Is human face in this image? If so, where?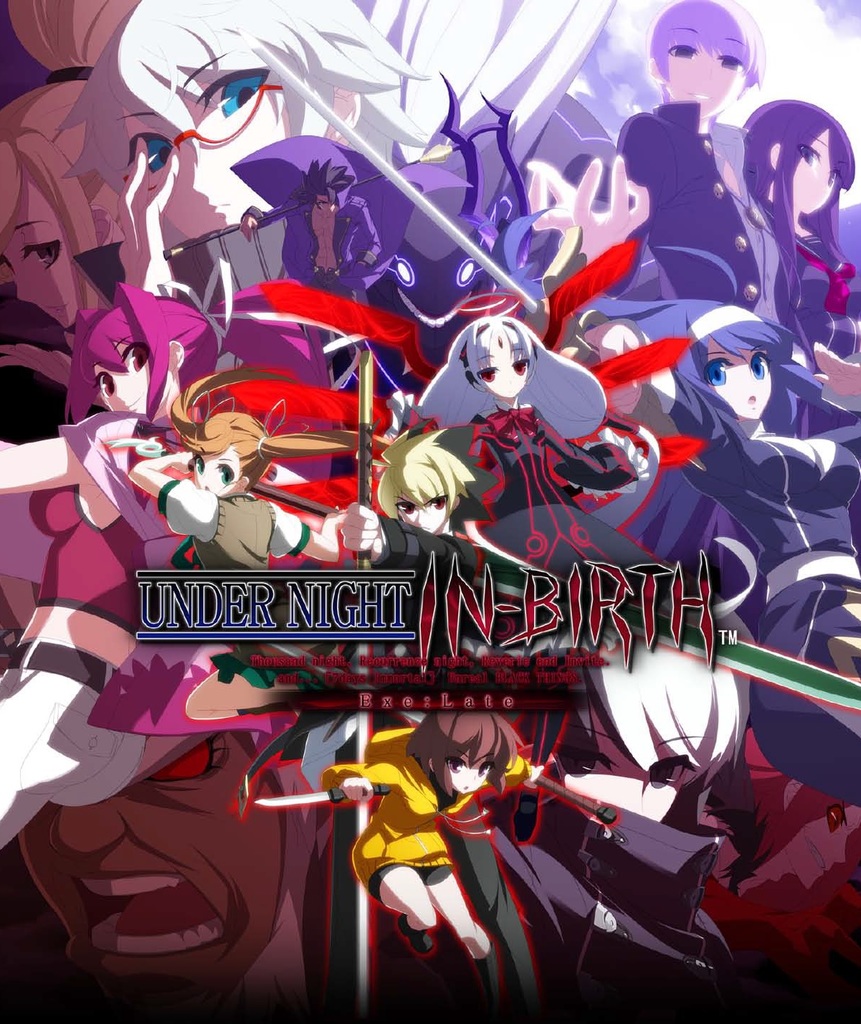
Yes, at (191,446,240,499).
